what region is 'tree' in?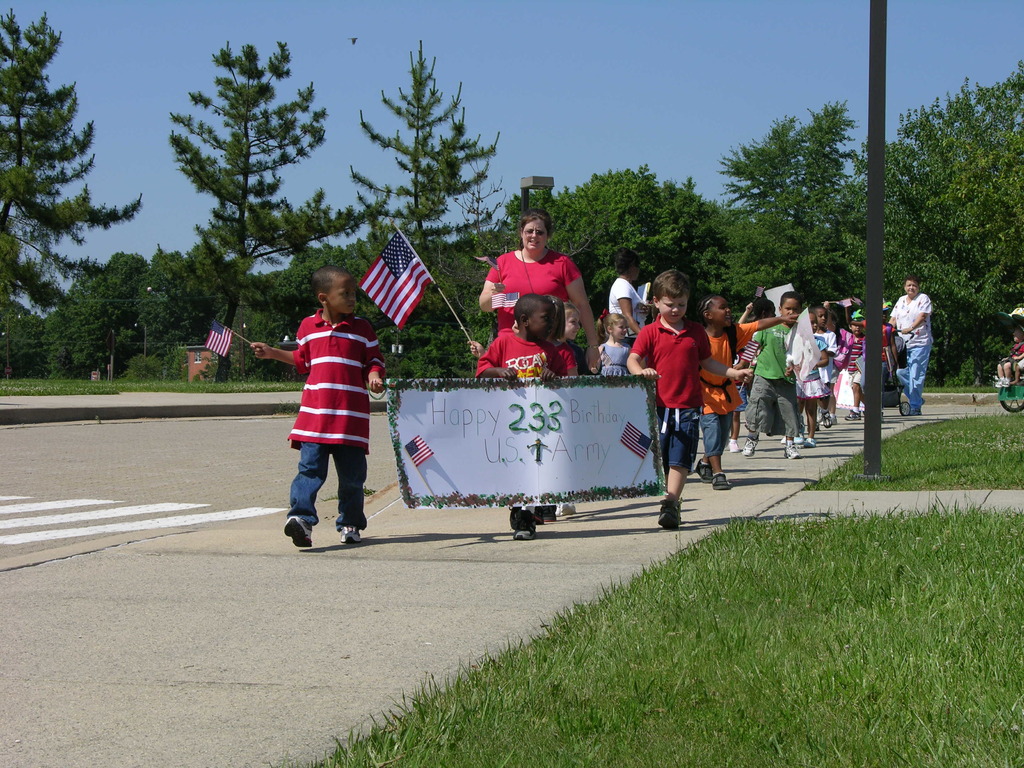
box(356, 38, 496, 328).
